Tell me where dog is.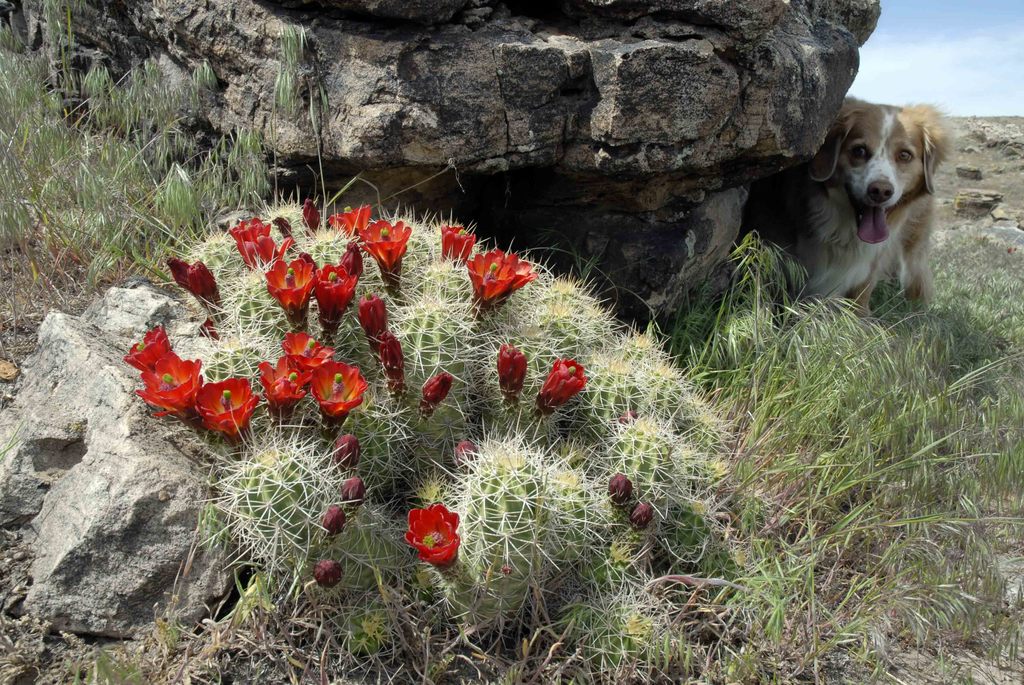
dog is at 740, 97, 955, 321.
